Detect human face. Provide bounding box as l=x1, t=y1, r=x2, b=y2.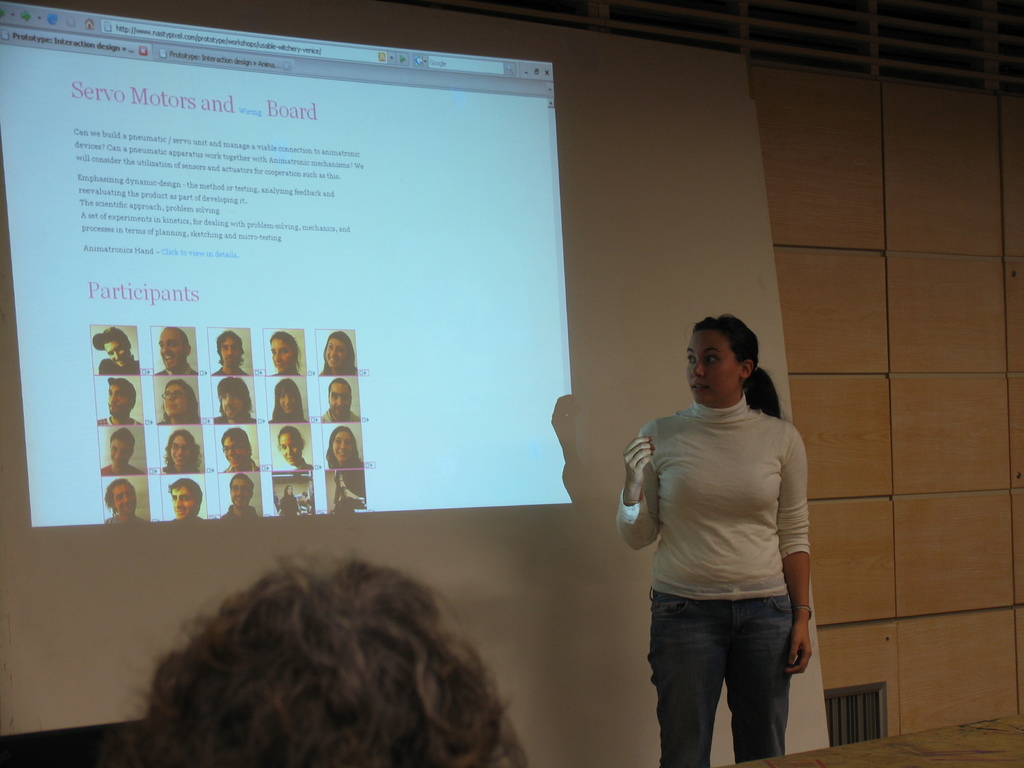
l=236, t=477, r=251, b=500.
